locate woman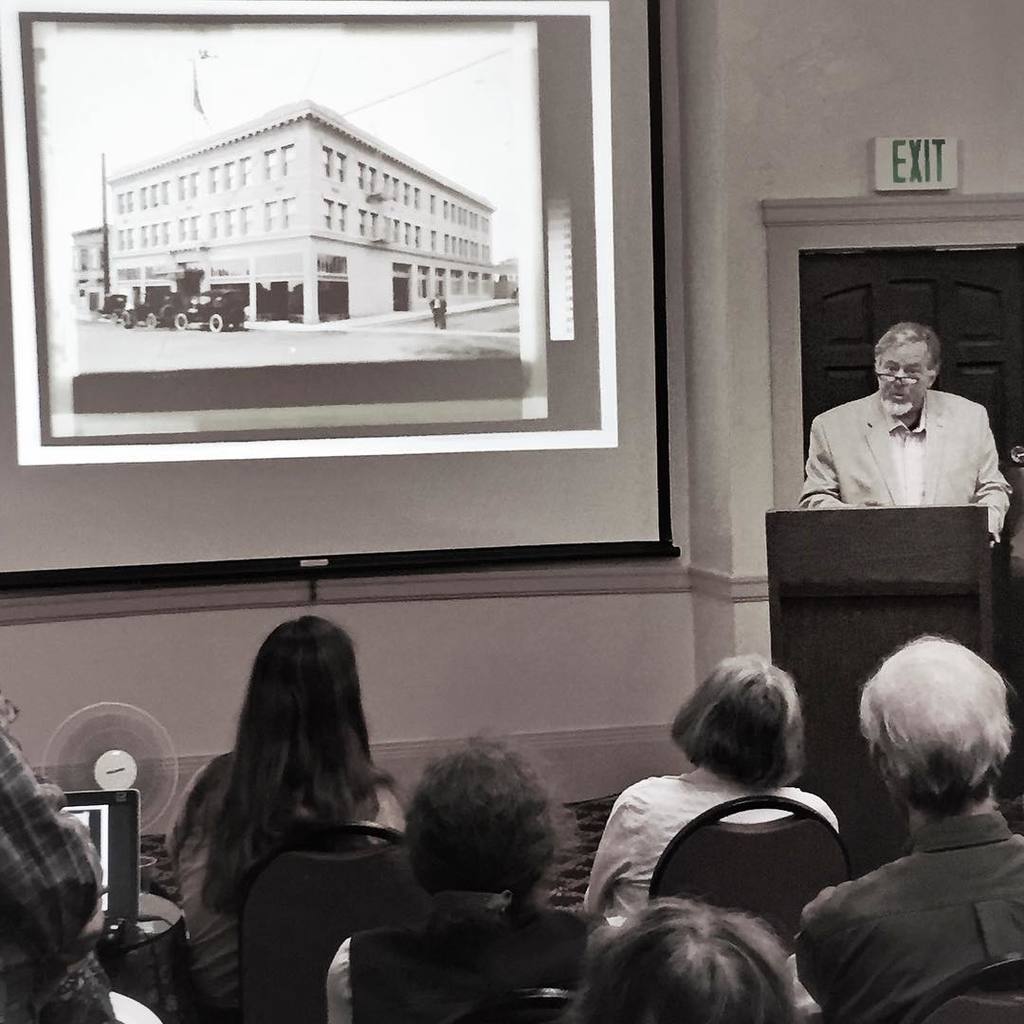
138, 601, 437, 1012
